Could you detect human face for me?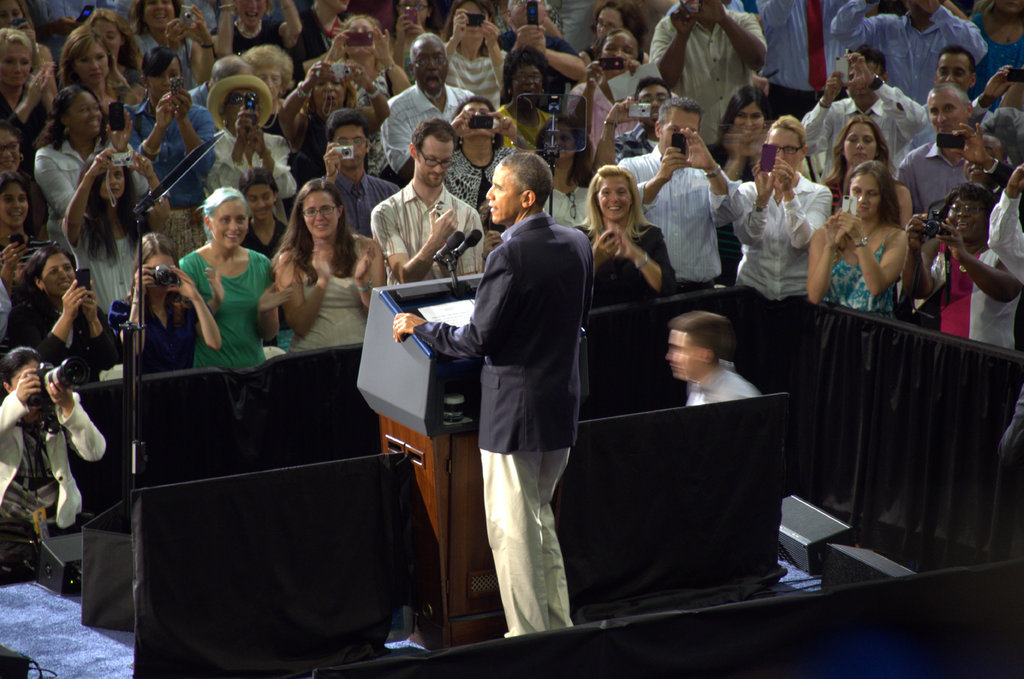
Detection result: 303 190 336 237.
